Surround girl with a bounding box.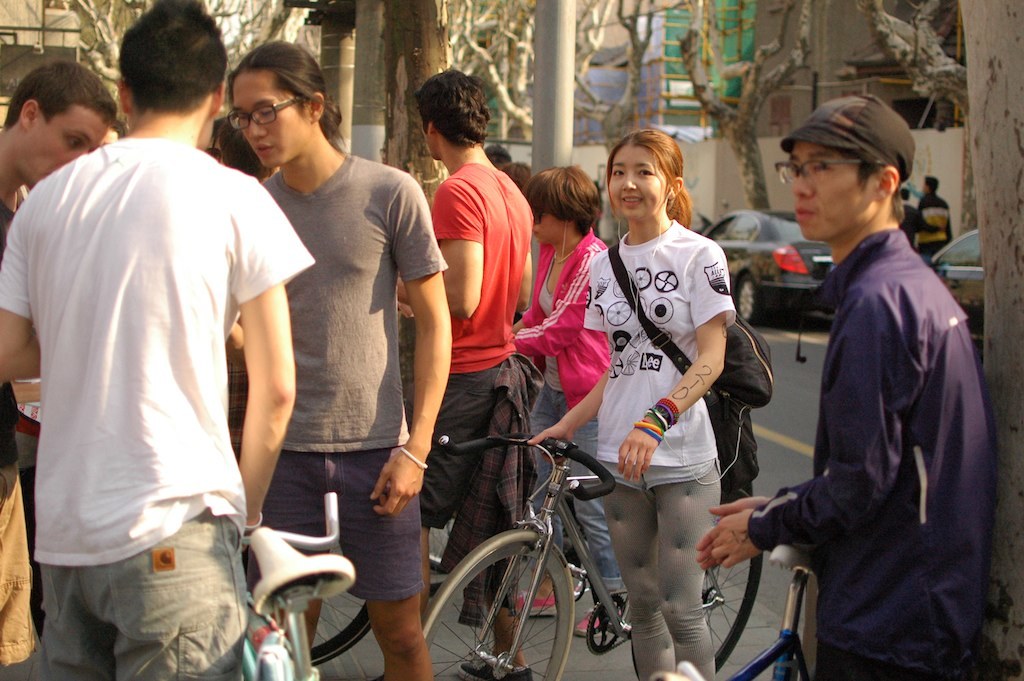
[509,159,630,641].
